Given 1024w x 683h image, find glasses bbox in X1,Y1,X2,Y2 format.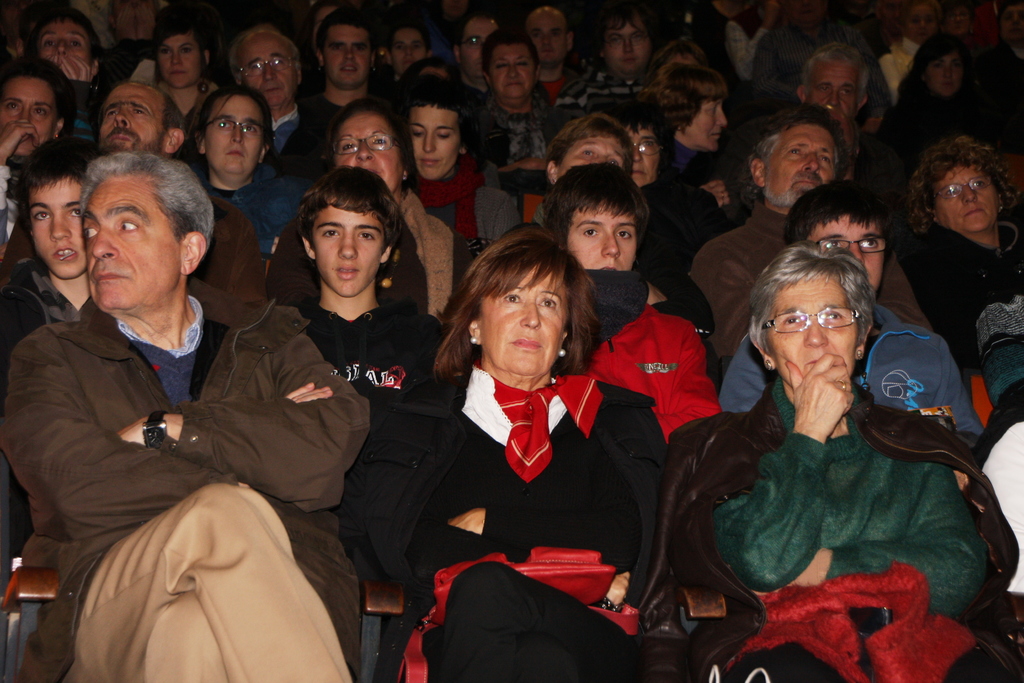
230,52,301,84.
